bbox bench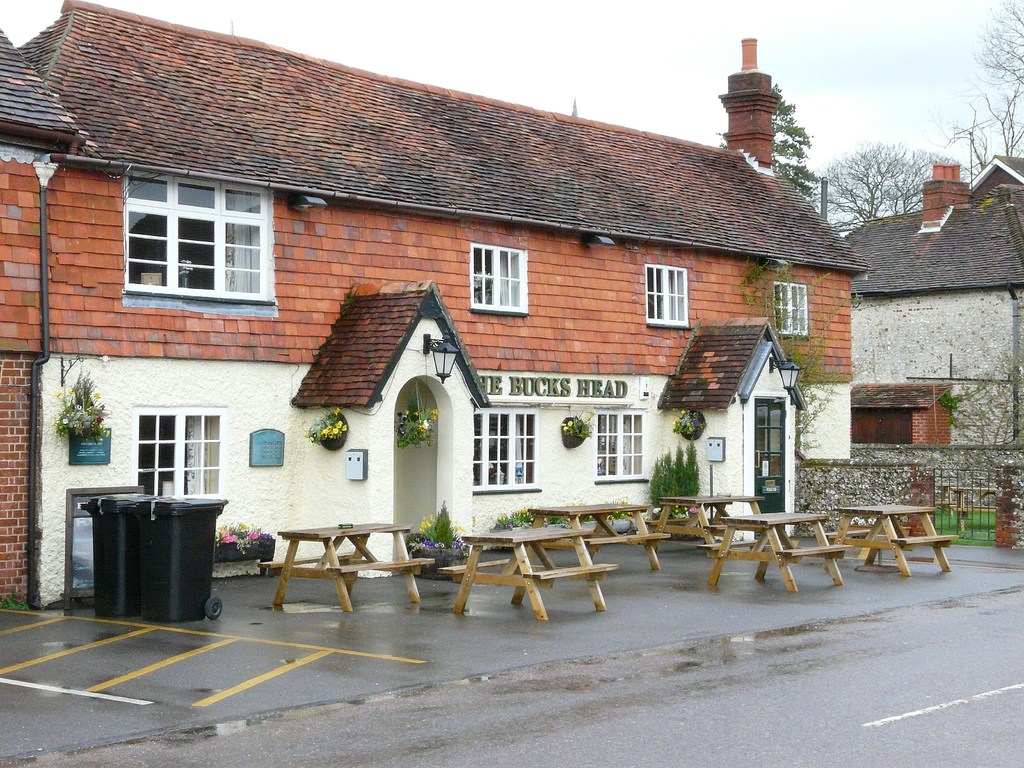
x1=528, y1=508, x2=672, y2=569
